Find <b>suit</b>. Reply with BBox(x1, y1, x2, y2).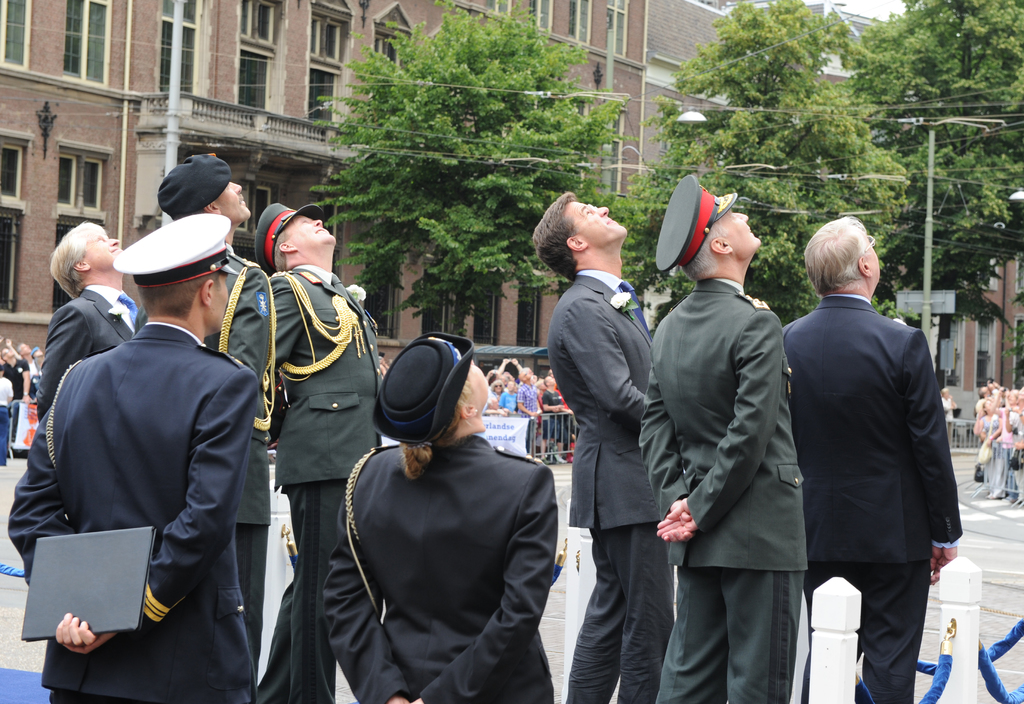
BBox(789, 233, 977, 680).
